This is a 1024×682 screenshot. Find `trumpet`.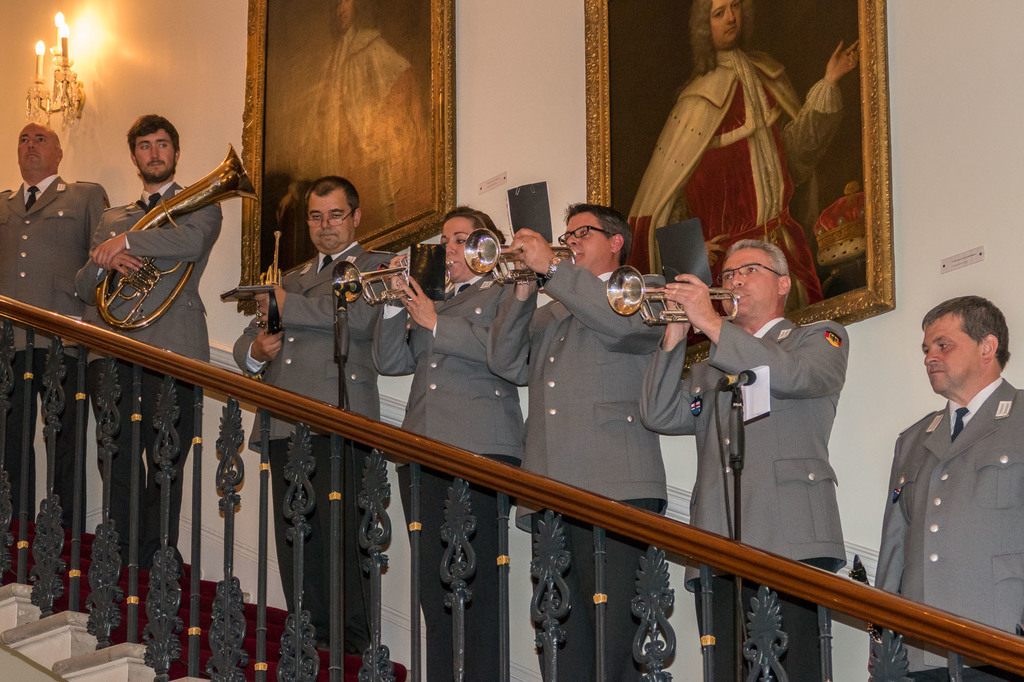
Bounding box: detection(612, 264, 753, 340).
